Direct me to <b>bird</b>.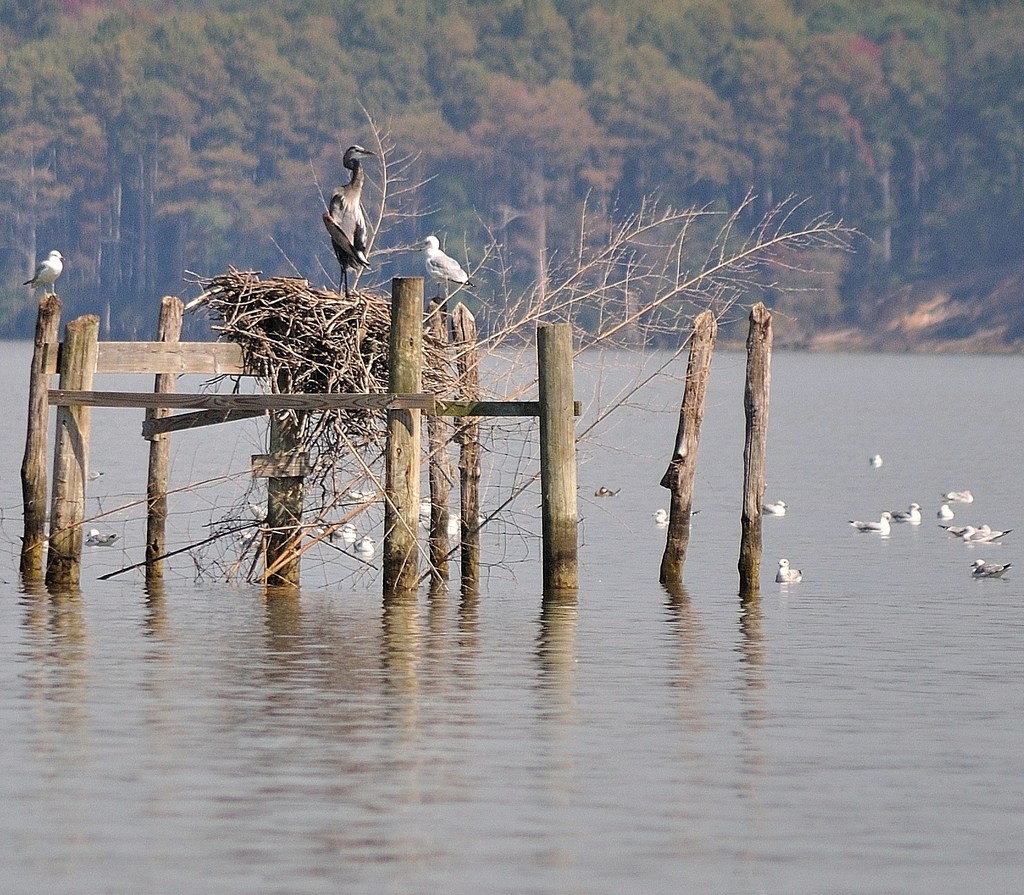
Direction: Rect(888, 503, 925, 528).
